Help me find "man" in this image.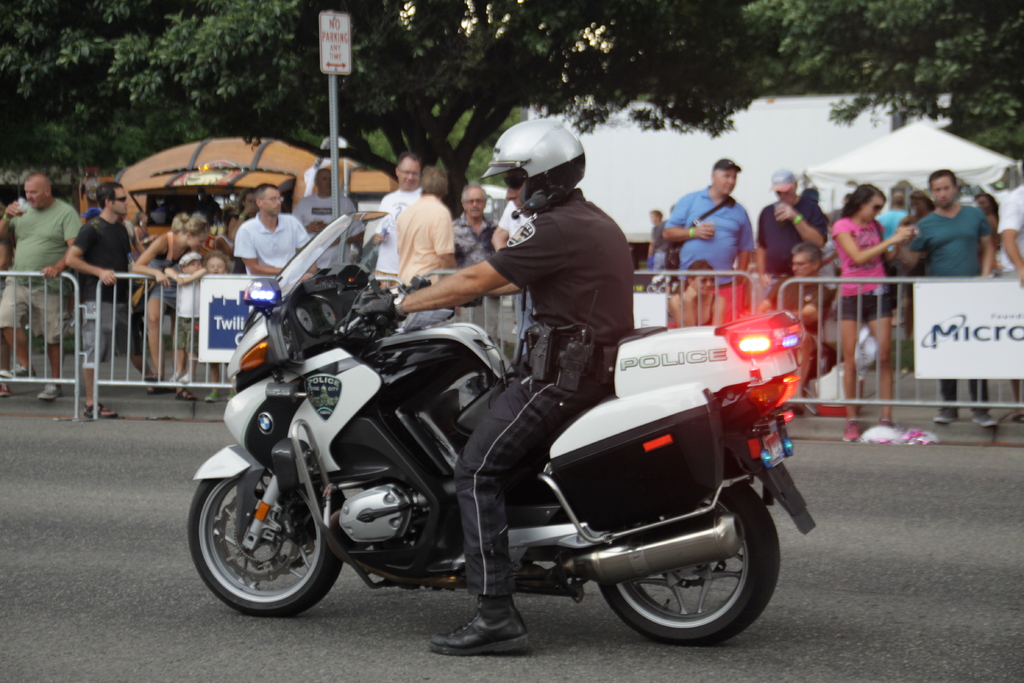
Found it: crop(292, 170, 365, 275).
